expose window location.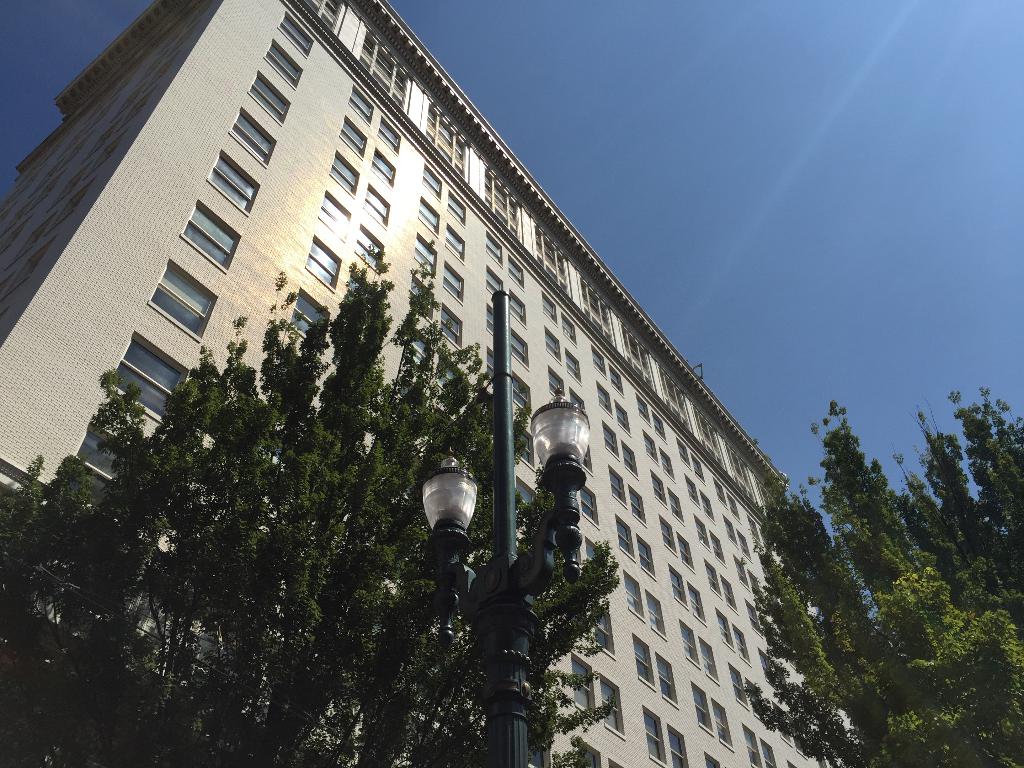
Exposed at (x1=742, y1=728, x2=761, y2=767).
